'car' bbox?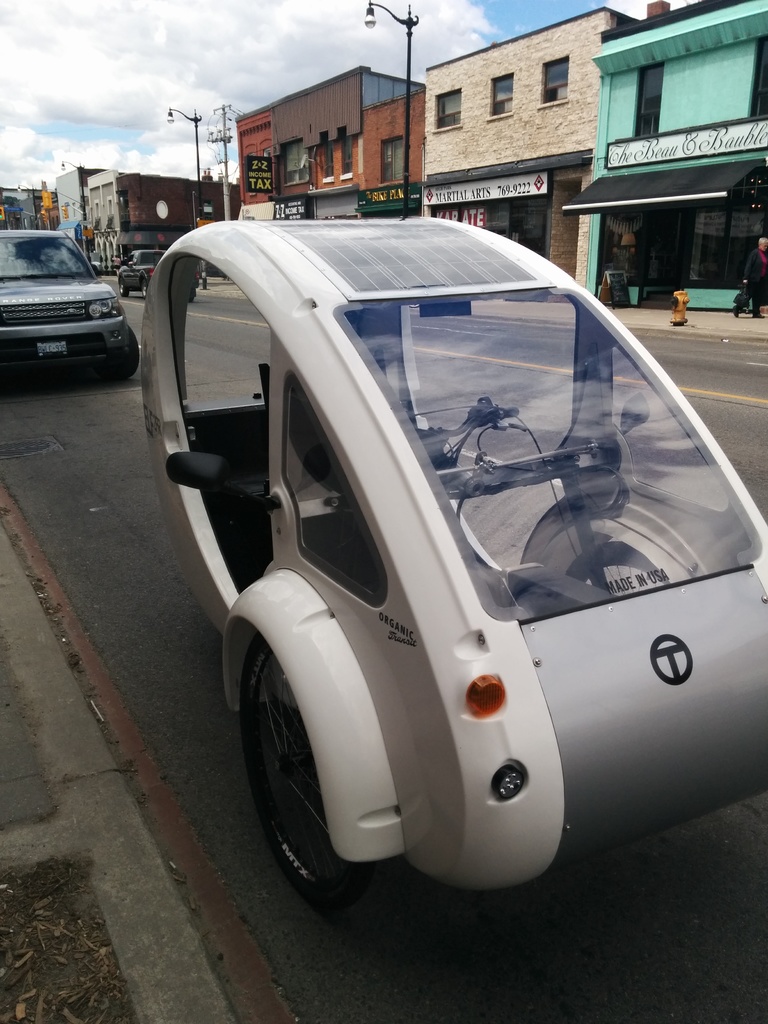
116, 250, 169, 292
